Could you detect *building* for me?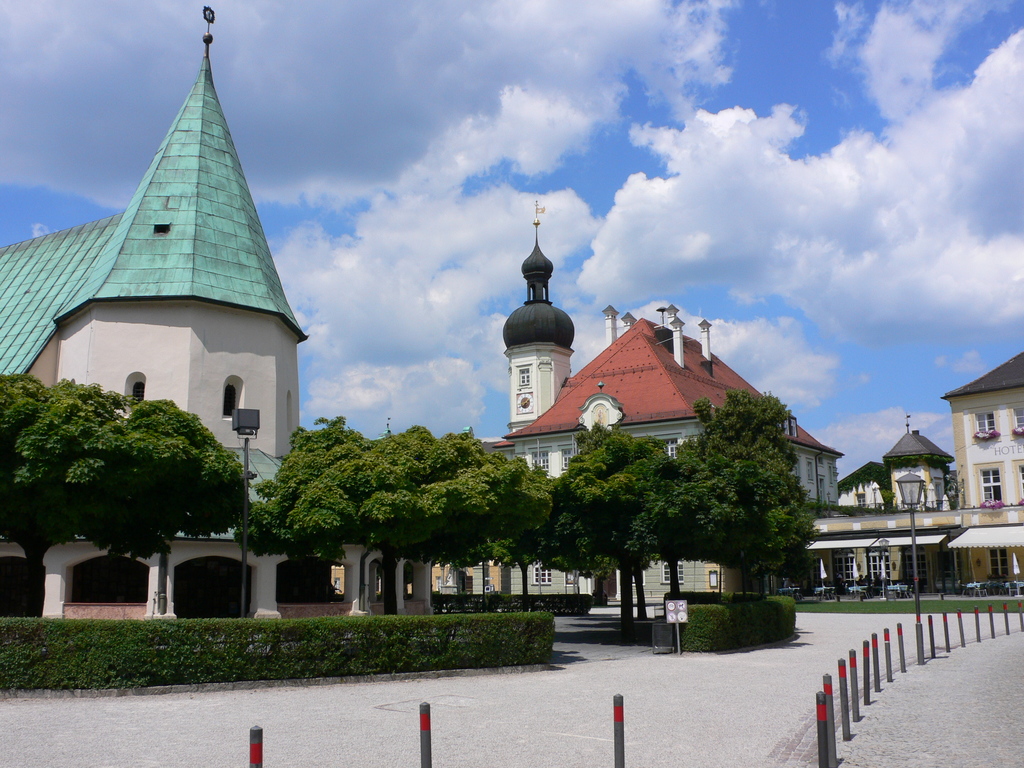
Detection result: [949, 347, 1023, 585].
